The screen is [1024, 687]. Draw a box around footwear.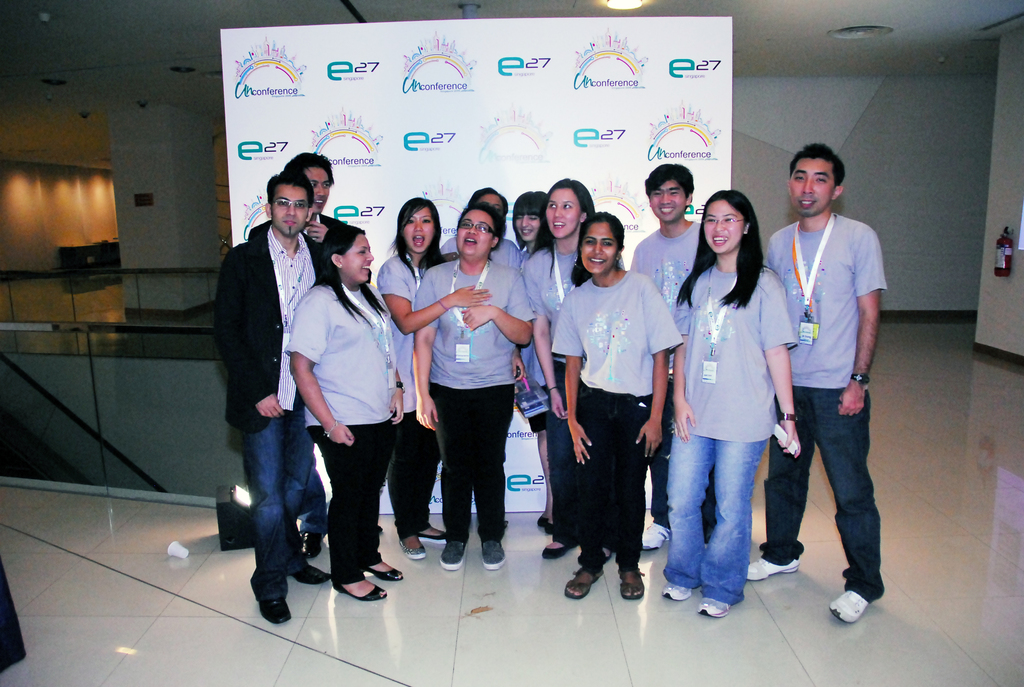
pyautogui.locateOnScreen(299, 531, 325, 556).
